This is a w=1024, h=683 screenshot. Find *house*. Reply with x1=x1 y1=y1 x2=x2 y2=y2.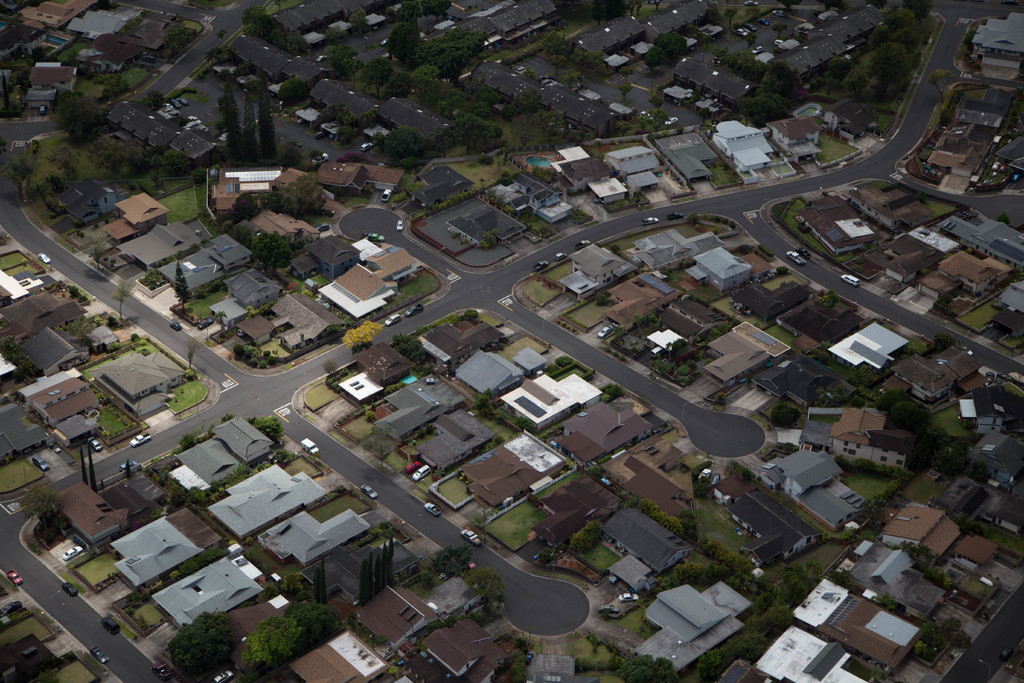
x1=211 y1=464 x2=328 y2=537.
